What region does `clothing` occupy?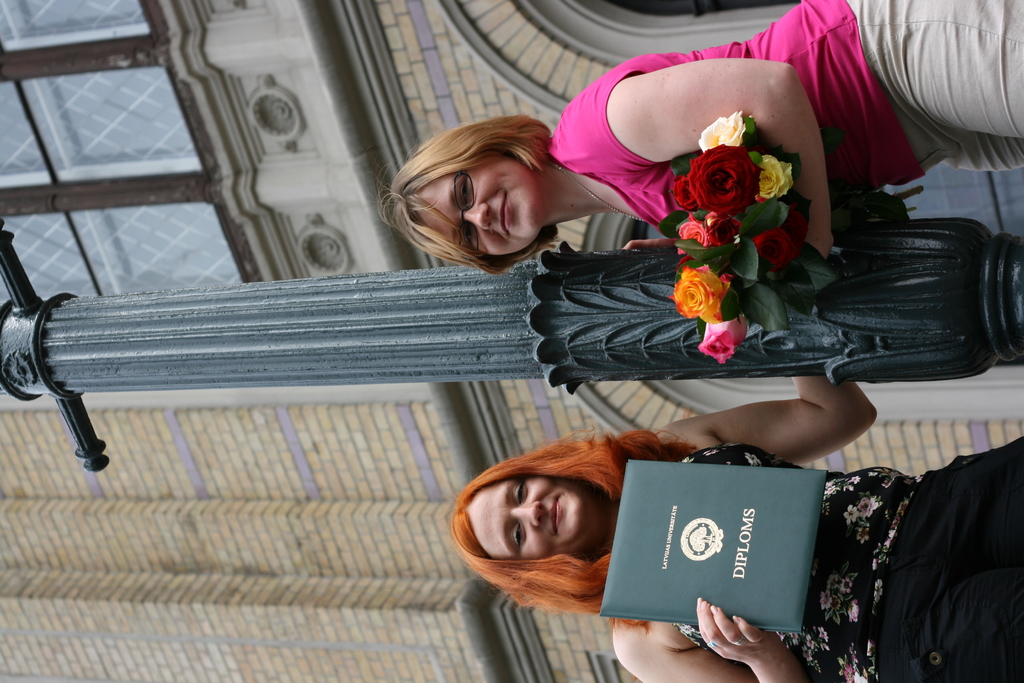
547, 0, 1023, 234.
